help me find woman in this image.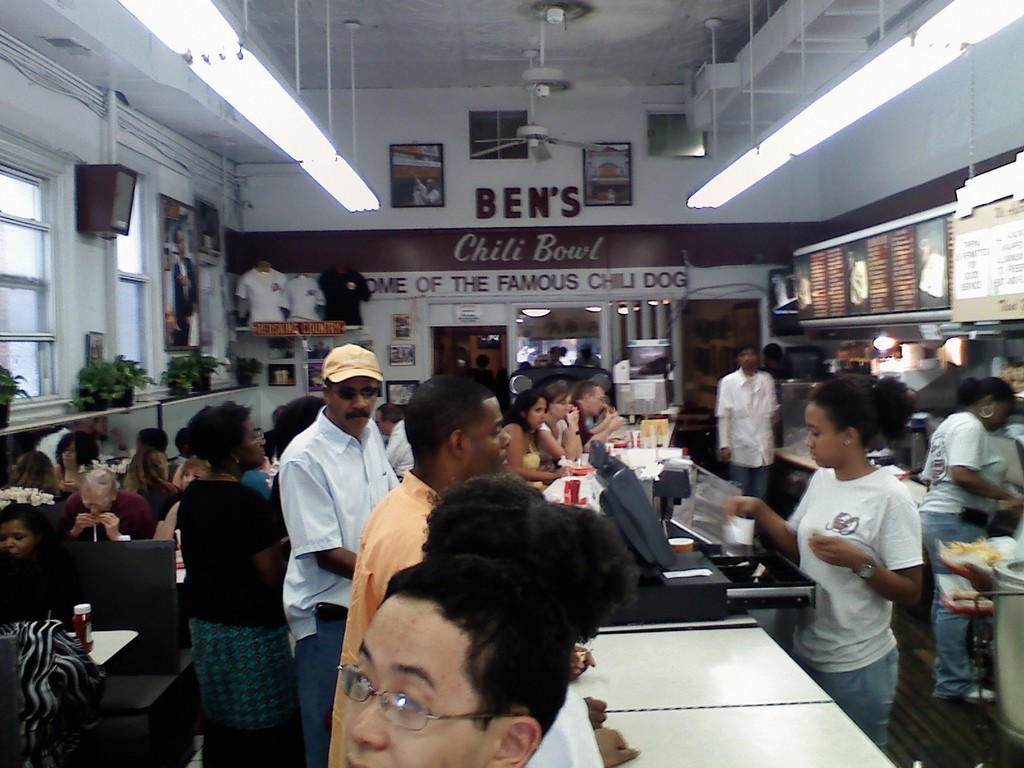
Found it: l=544, t=384, r=589, b=472.
